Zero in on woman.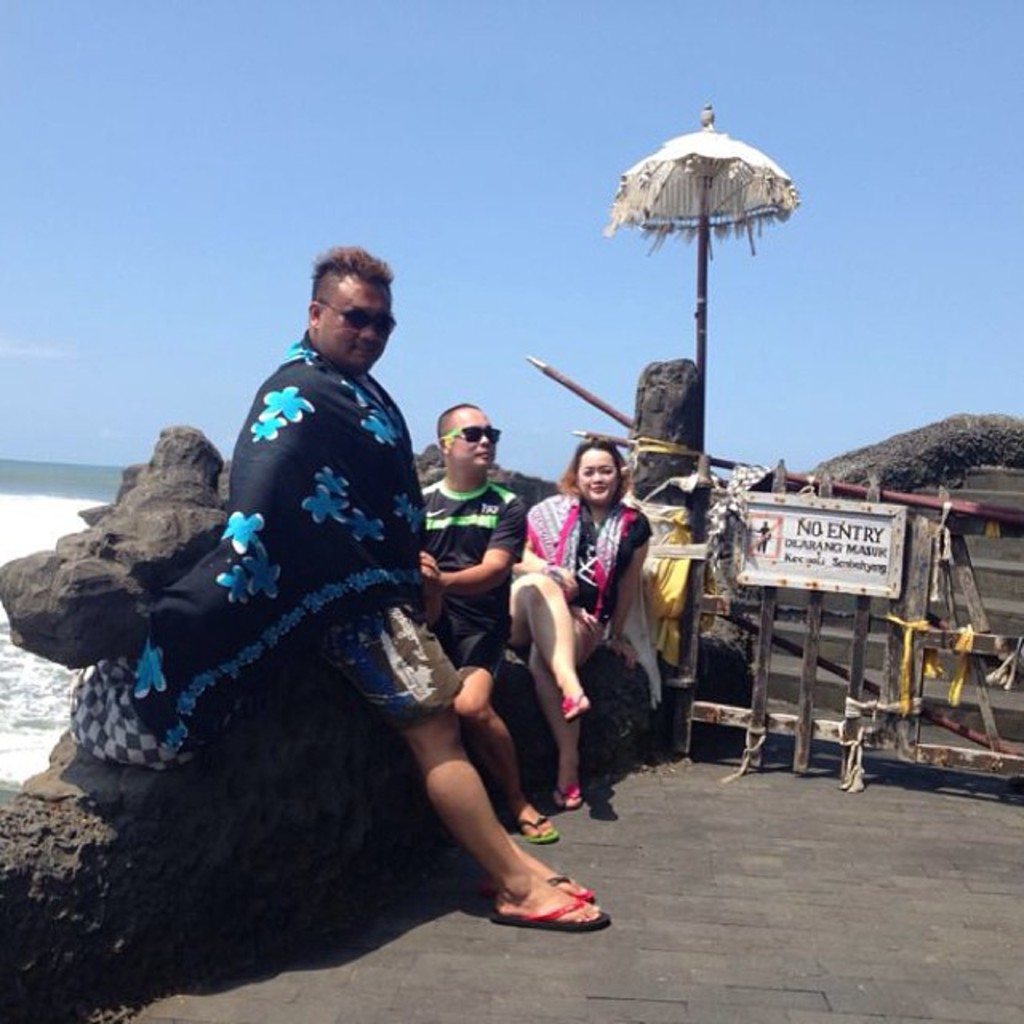
Zeroed in: locate(514, 434, 658, 794).
